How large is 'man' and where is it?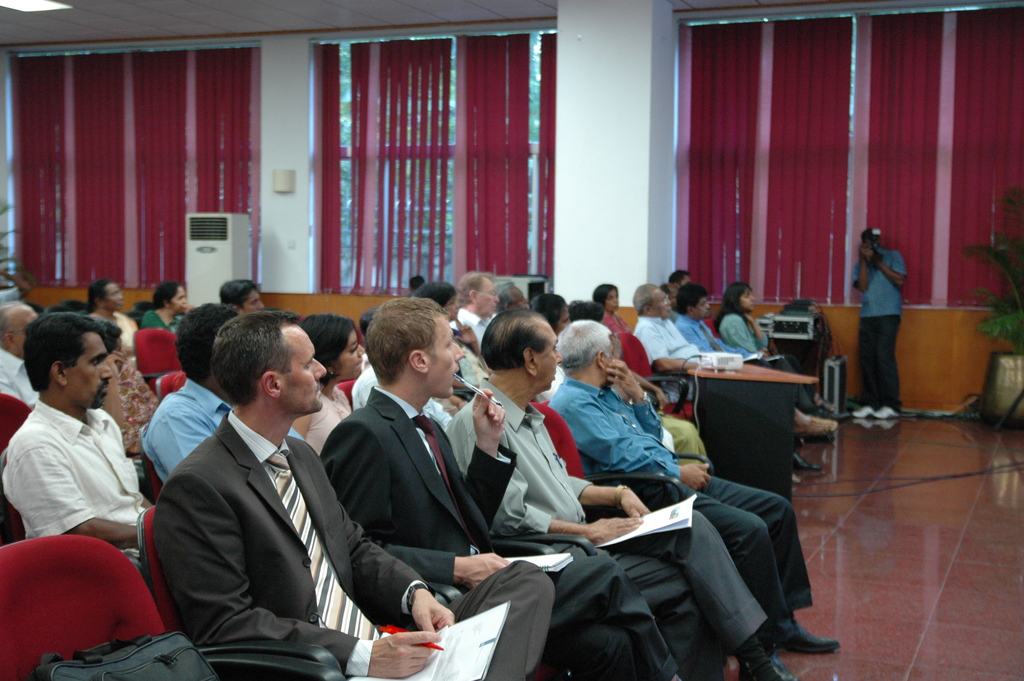
Bounding box: 154:311:554:680.
